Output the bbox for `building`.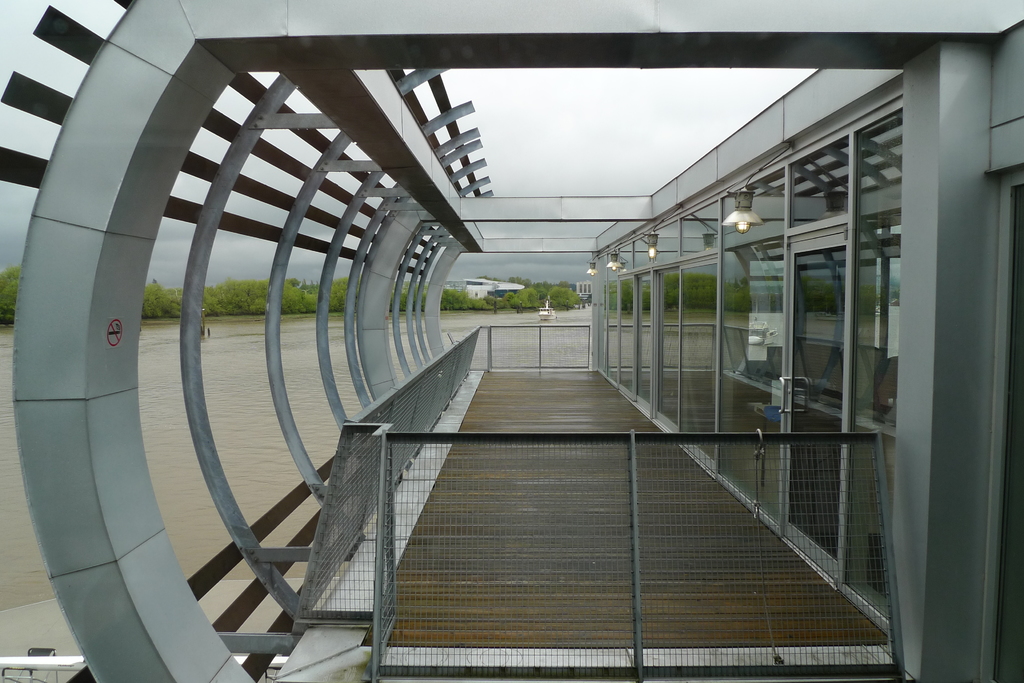
x1=459 y1=276 x2=526 y2=297.
